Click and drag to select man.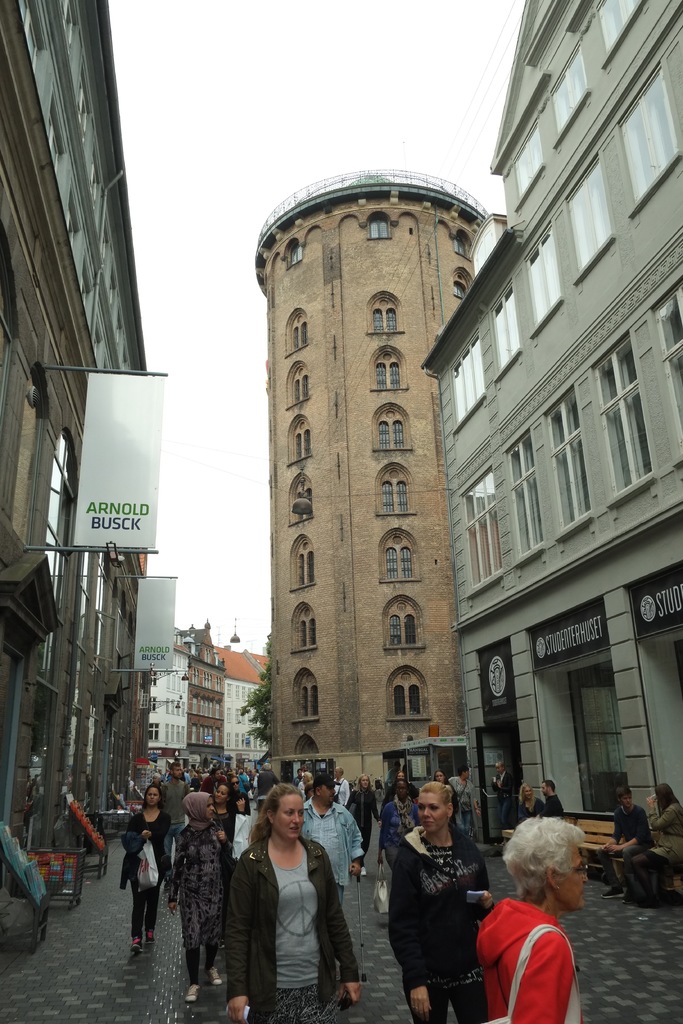
Selection: bbox=(334, 767, 350, 806).
